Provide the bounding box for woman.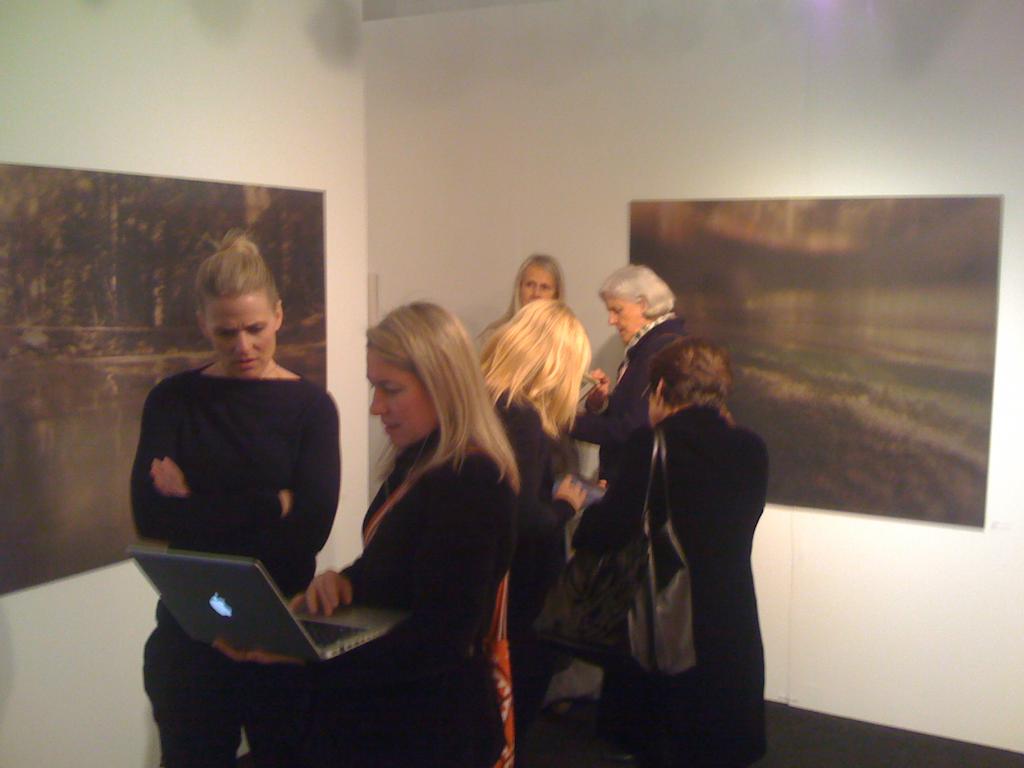
<region>481, 301, 599, 722</region>.
